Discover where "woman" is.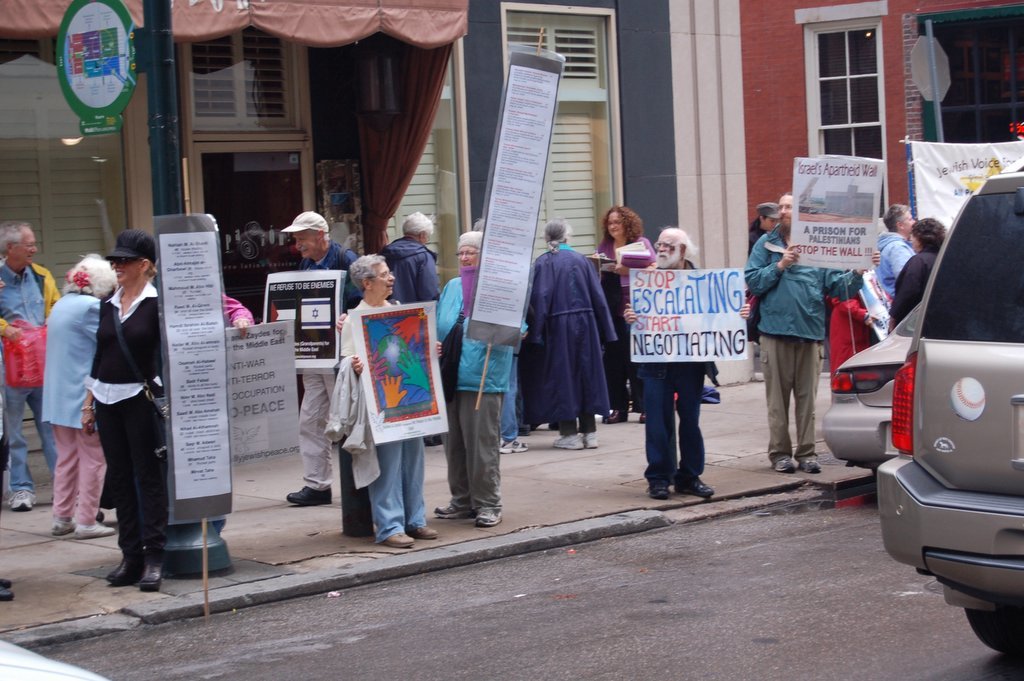
Discovered at <bbox>339, 252, 436, 550</bbox>.
